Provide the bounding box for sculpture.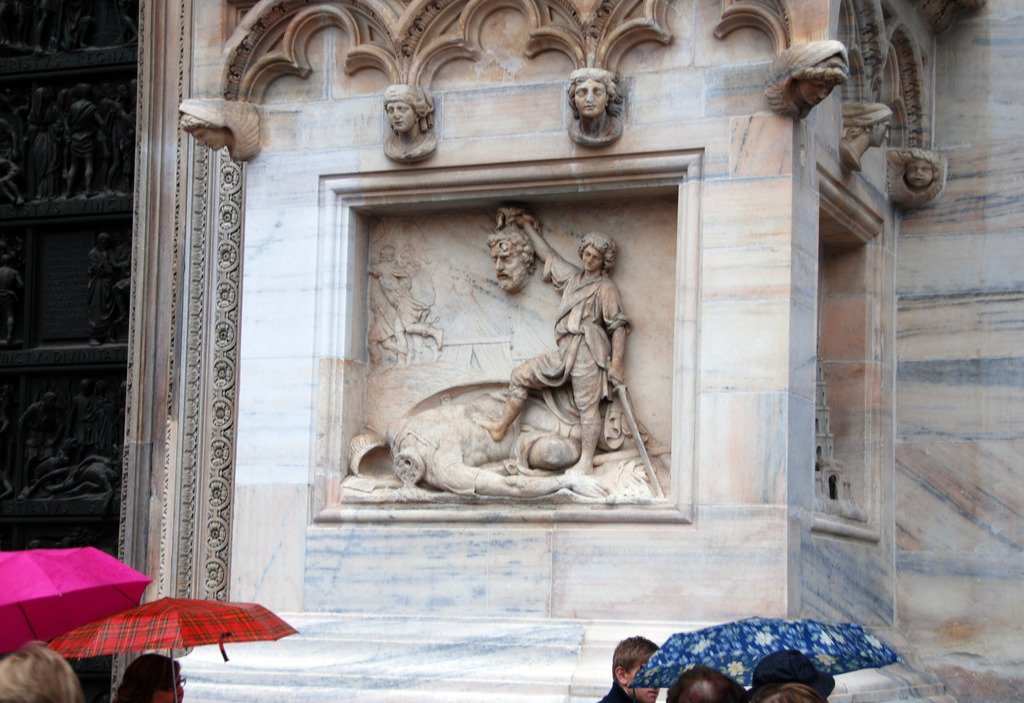
(left=845, top=101, right=899, bottom=173).
